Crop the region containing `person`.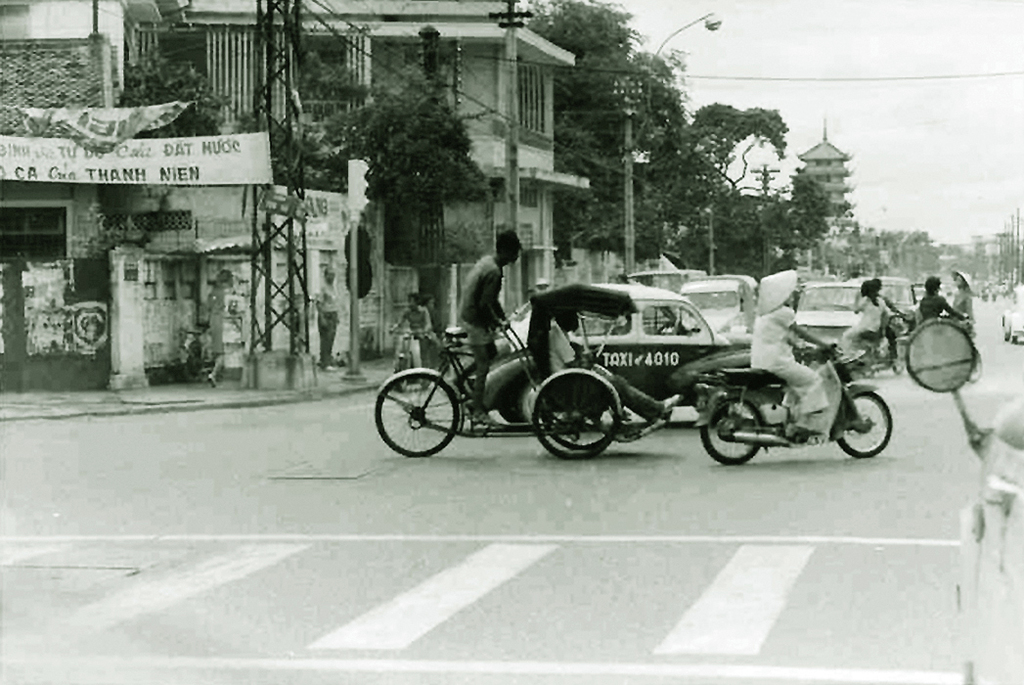
Crop region: 546 291 682 433.
